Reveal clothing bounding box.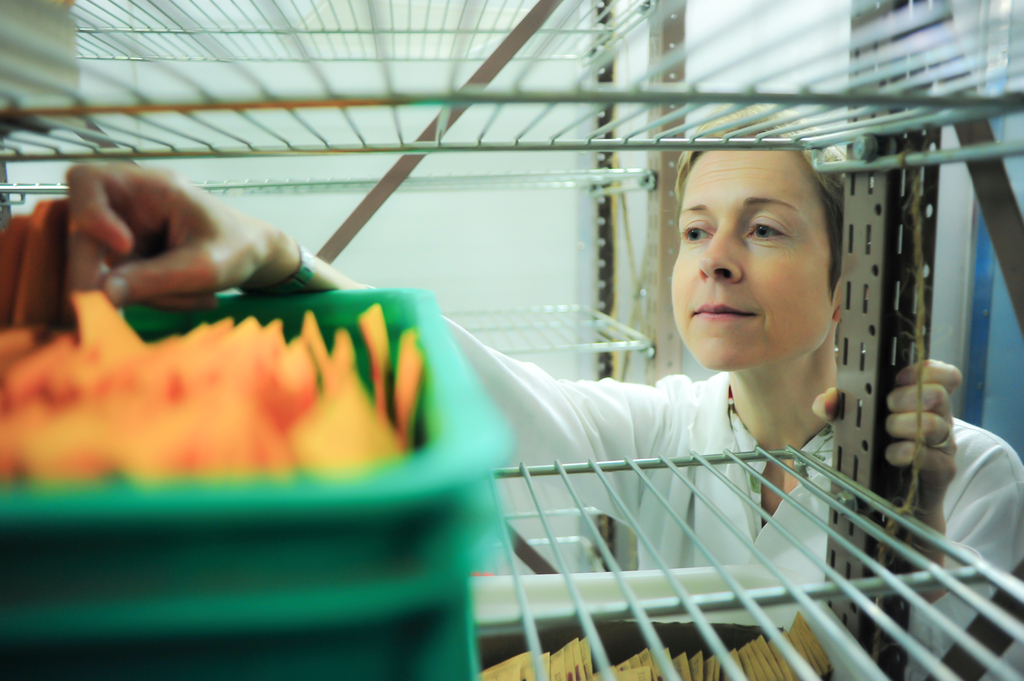
Revealed: 362,298,1023,680.
